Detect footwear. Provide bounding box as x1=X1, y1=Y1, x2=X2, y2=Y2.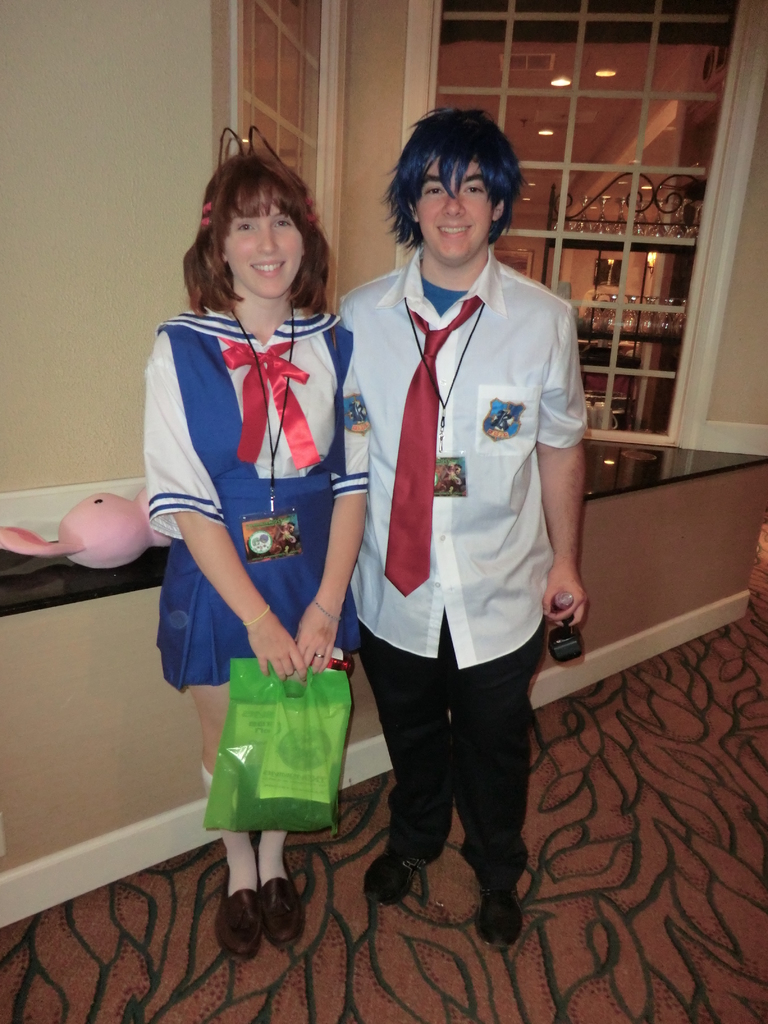
x1=262, y1=876, x2=305, y2=942.
